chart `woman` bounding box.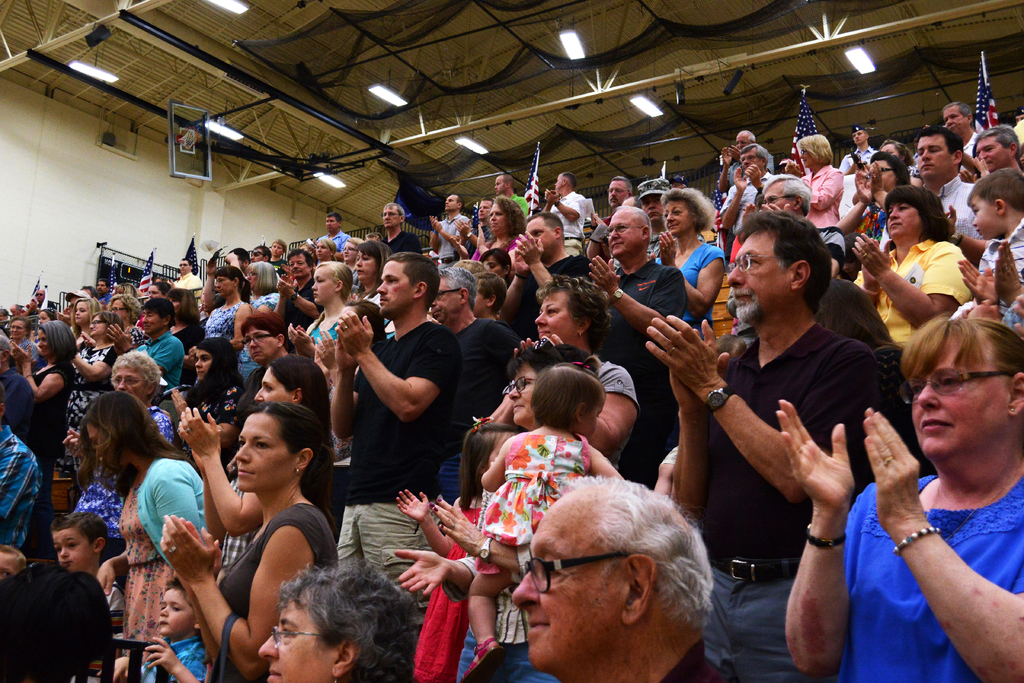
Charted: (351, 241, 399, 315).
